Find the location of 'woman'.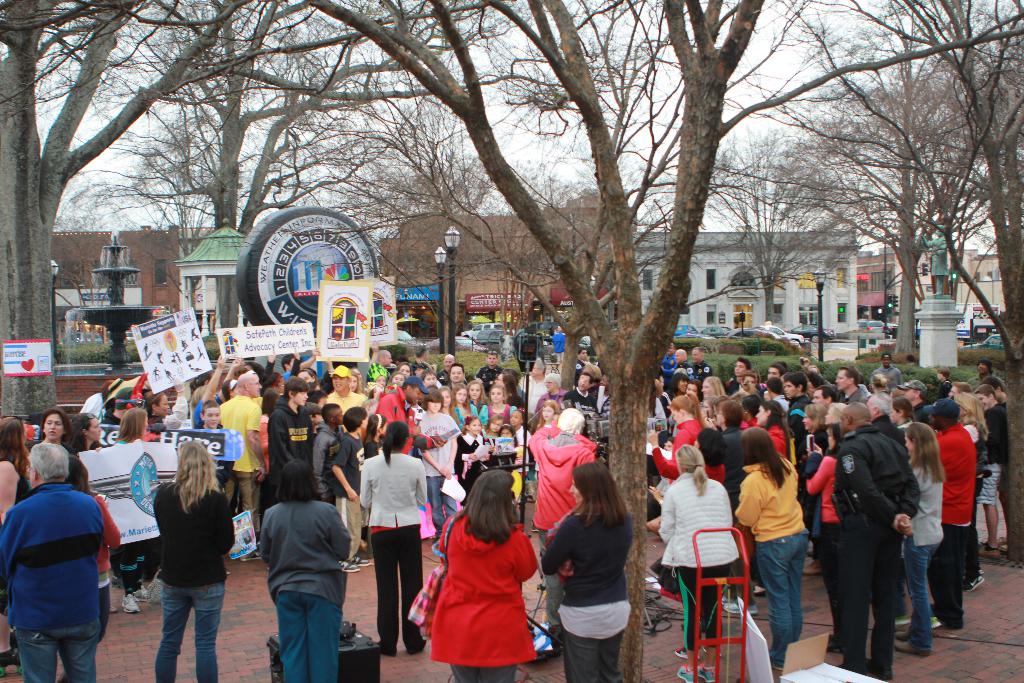
Location: (799, 423, 841, 653).
